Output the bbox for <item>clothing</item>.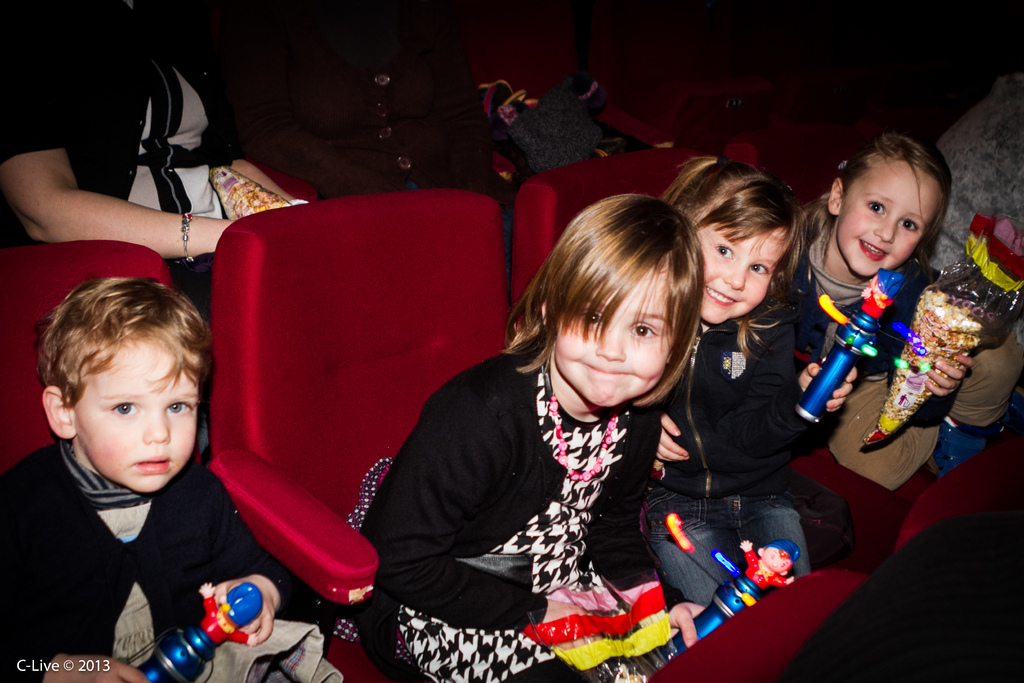
{"left": 382, "top": 306, "right": 734, "bottom": 657}.
